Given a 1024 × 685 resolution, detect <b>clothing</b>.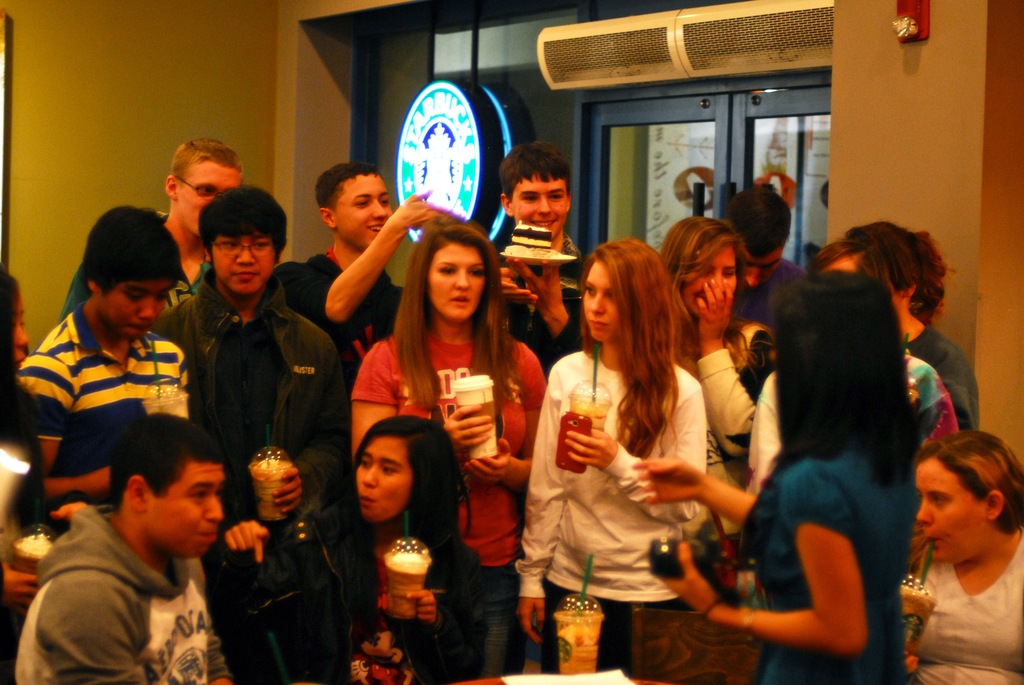
517:335:714:671.
